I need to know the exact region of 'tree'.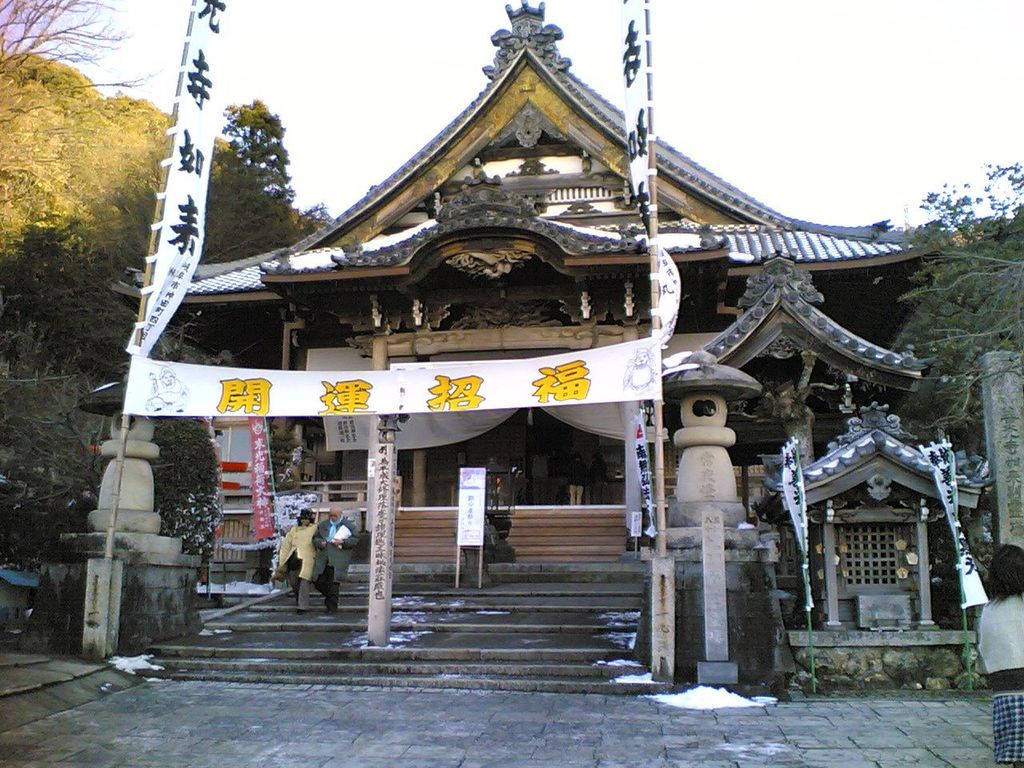
Region: left=882, top=166, right=1023, bottom=433.
